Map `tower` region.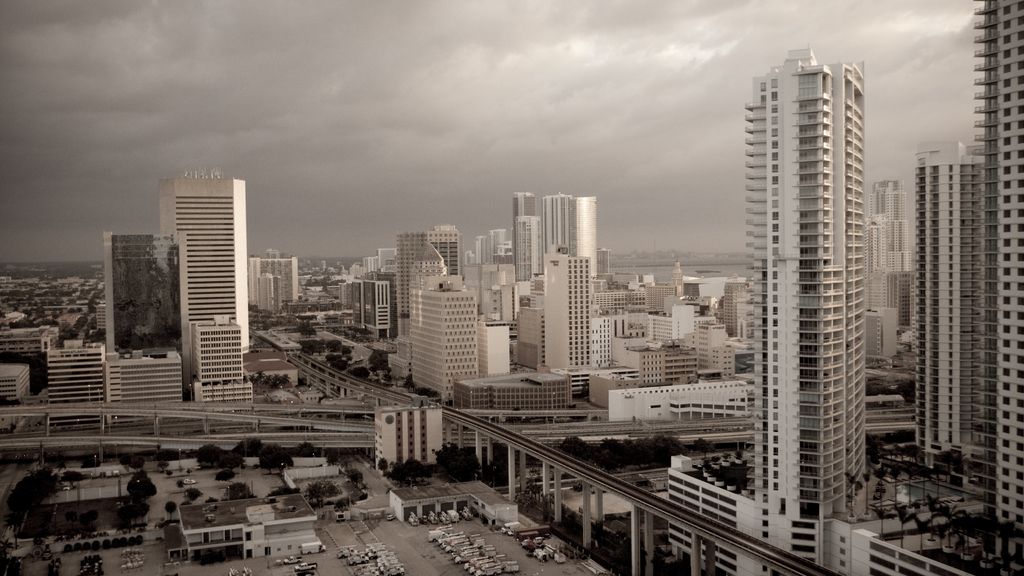
Mapped to detection(557, 193, 599, 279).
